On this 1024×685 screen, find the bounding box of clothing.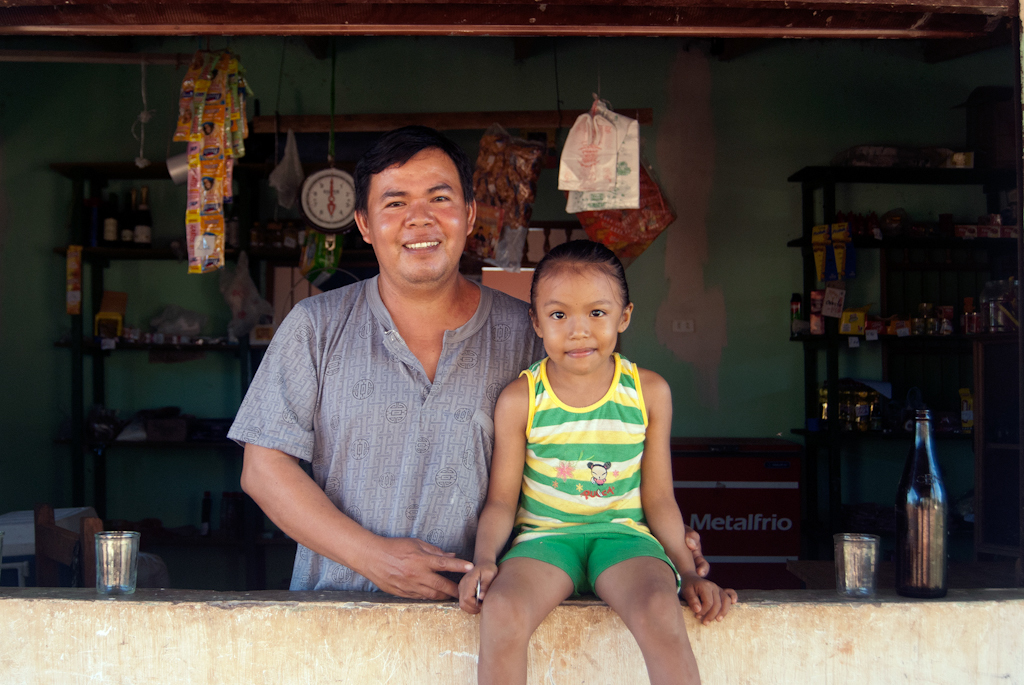
Bounding box: 221/273/535/586.
